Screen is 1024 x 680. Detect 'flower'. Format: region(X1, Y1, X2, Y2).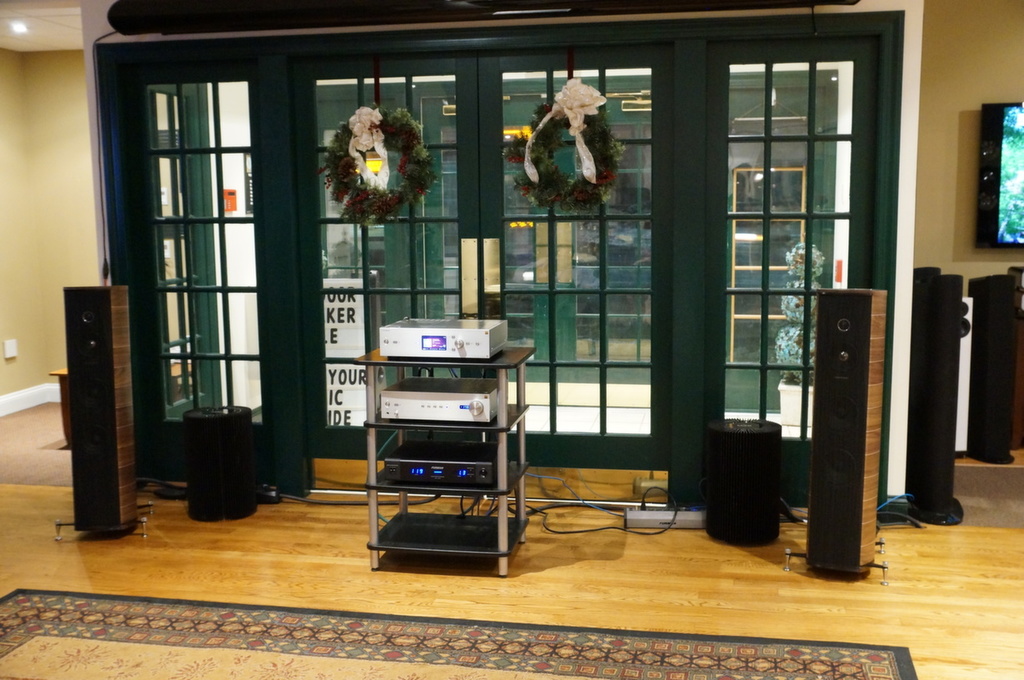
region(396, 159, 409, 173).
